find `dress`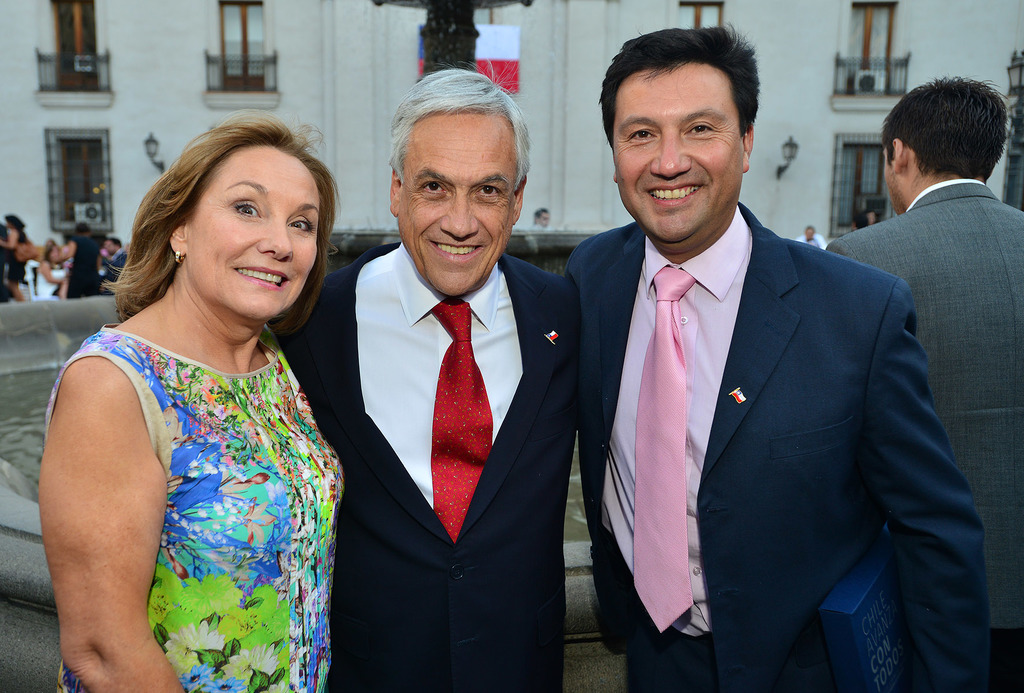
(left=50, top=324, right=346, bottom=692)
